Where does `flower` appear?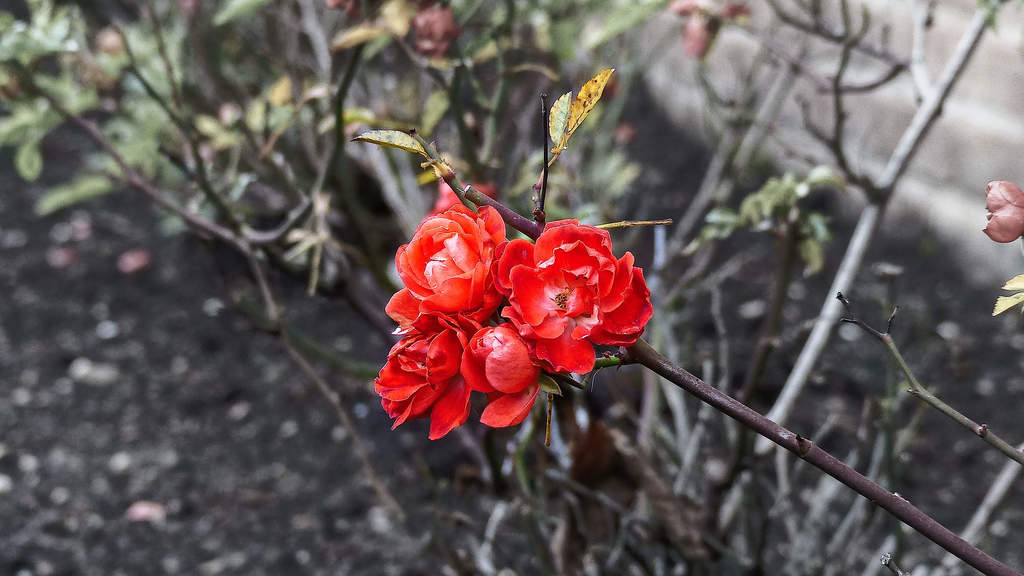
Appears at bbox=(497, 210, 638, 379).
